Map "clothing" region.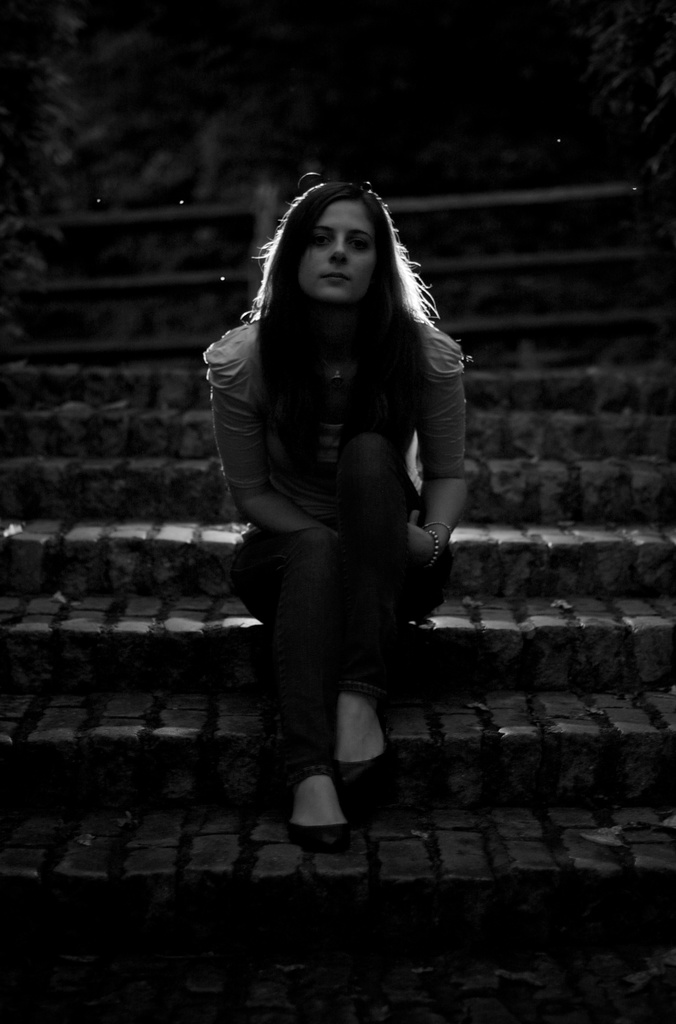
Mapped to rect(203, 232, 469, 742).
